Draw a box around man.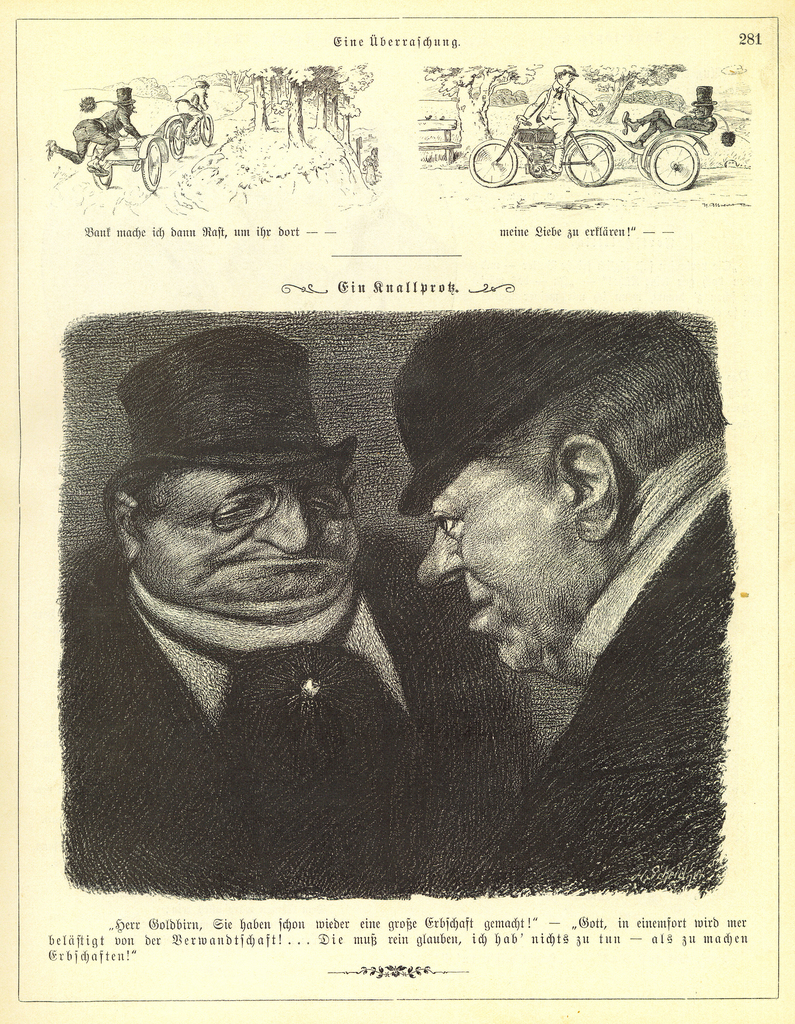
523/61/603/170.
